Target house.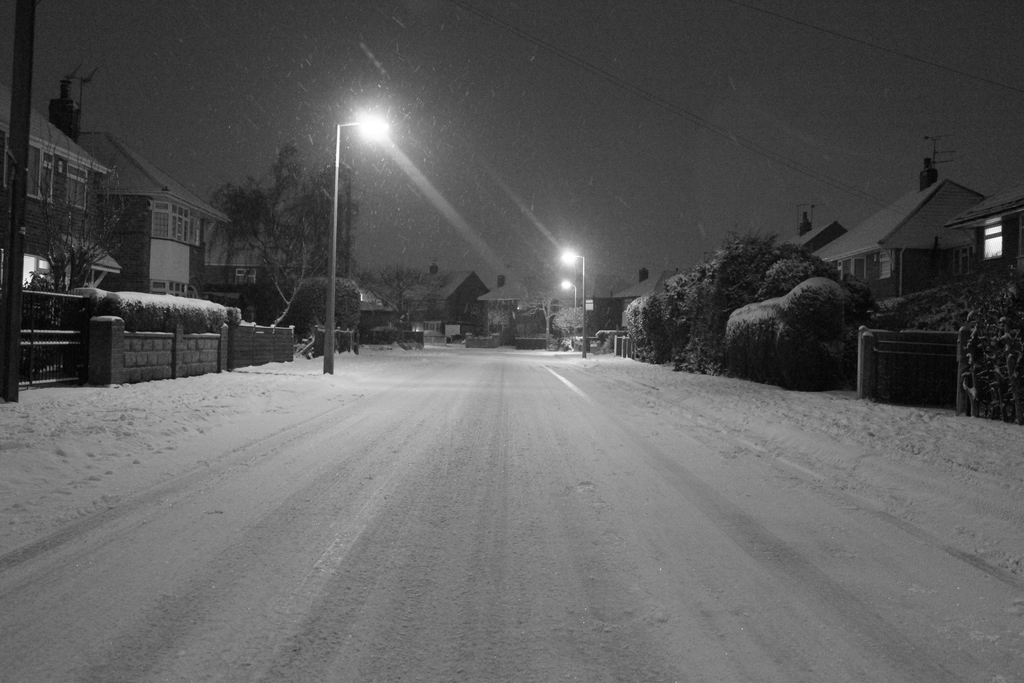
Target region: crop(78, 130, 230, 299).
